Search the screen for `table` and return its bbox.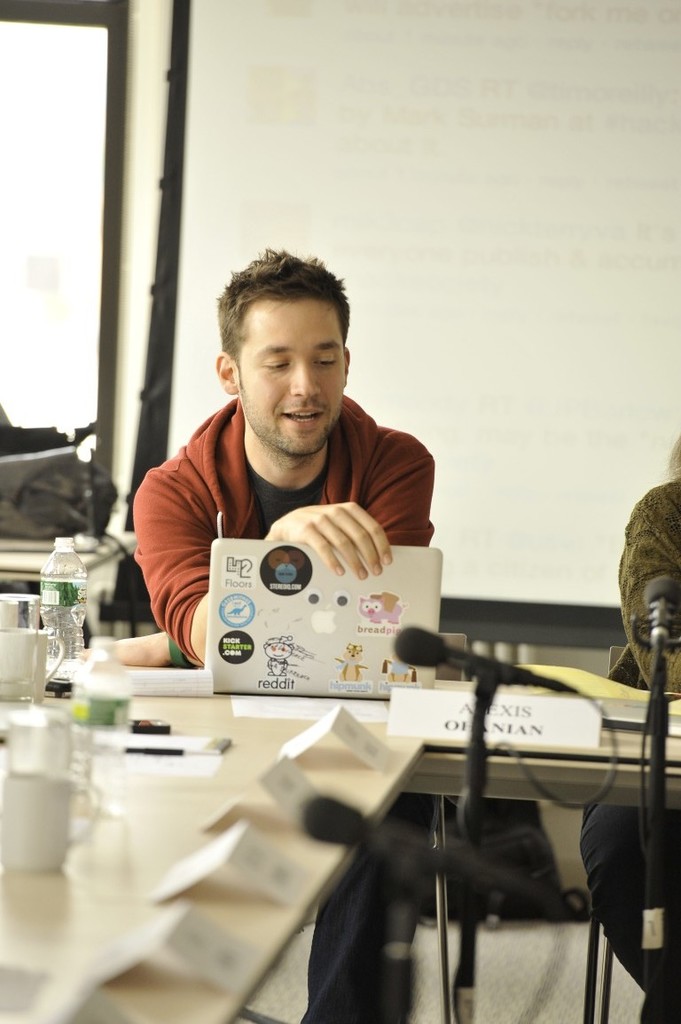
Found: <region>0, 662, 680, 1023</region>.
